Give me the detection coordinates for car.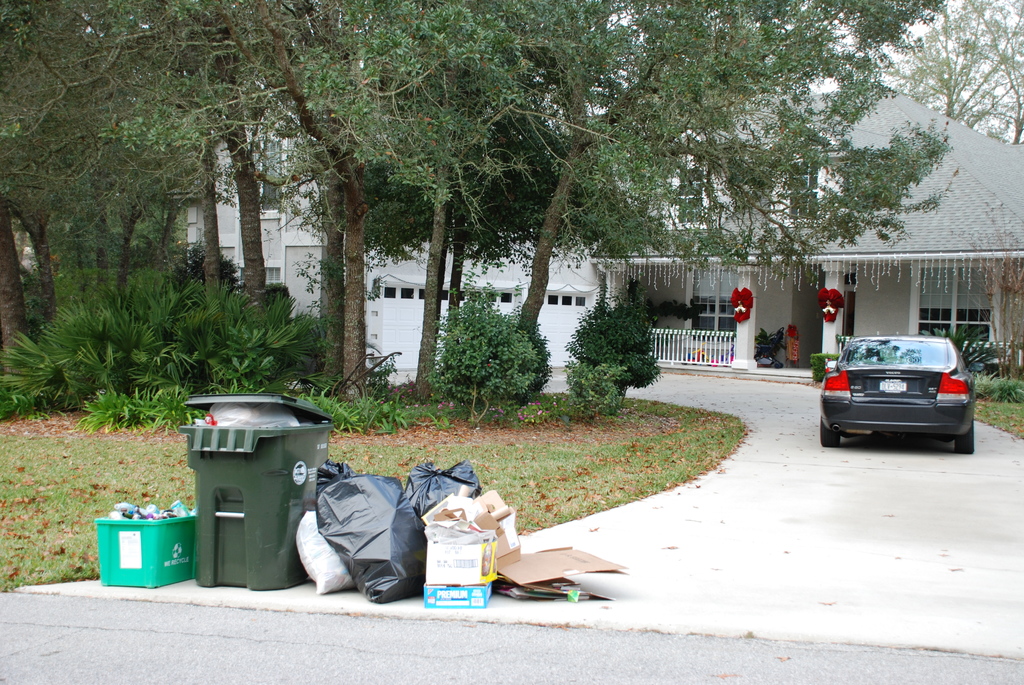
Rect(820, 333, 976, 455).
